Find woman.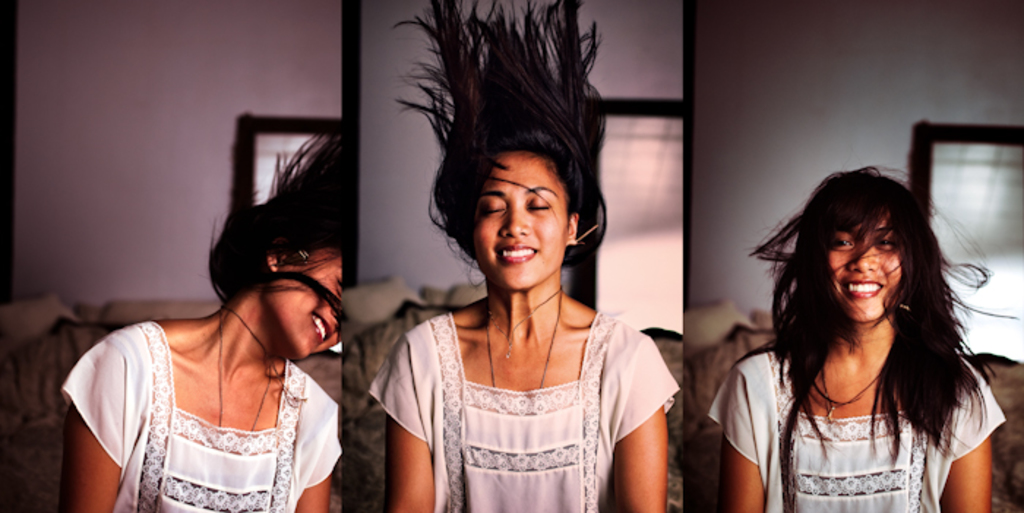
358,124,669,510.
